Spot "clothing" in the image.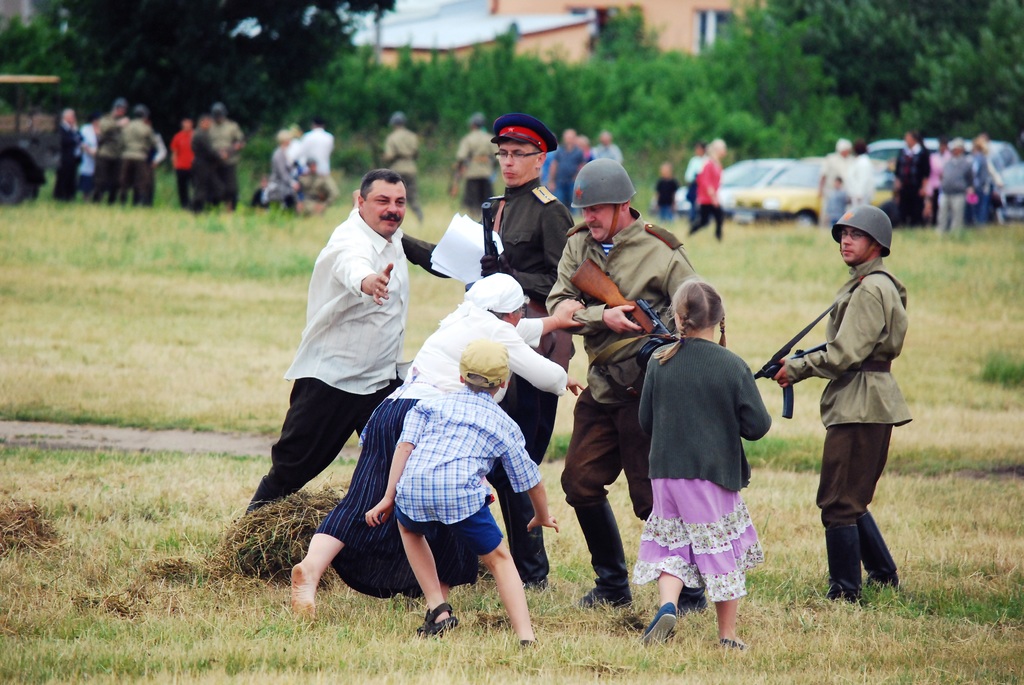
"clothing" found at [left=382, top=116, right=422, bottom=198].
